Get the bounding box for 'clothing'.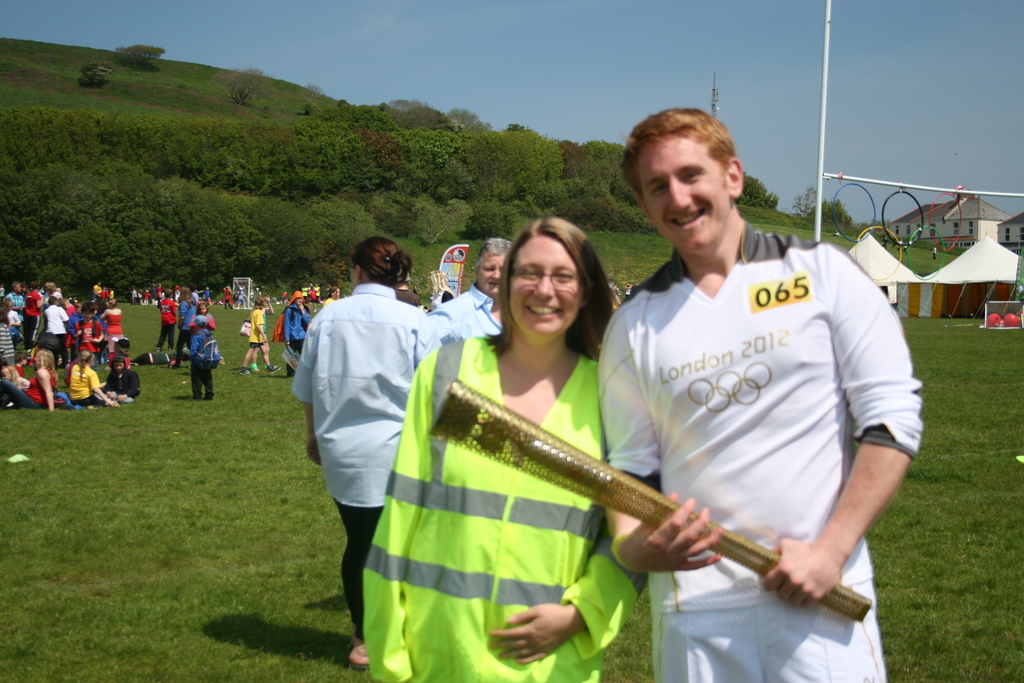
103:368:140:400.
